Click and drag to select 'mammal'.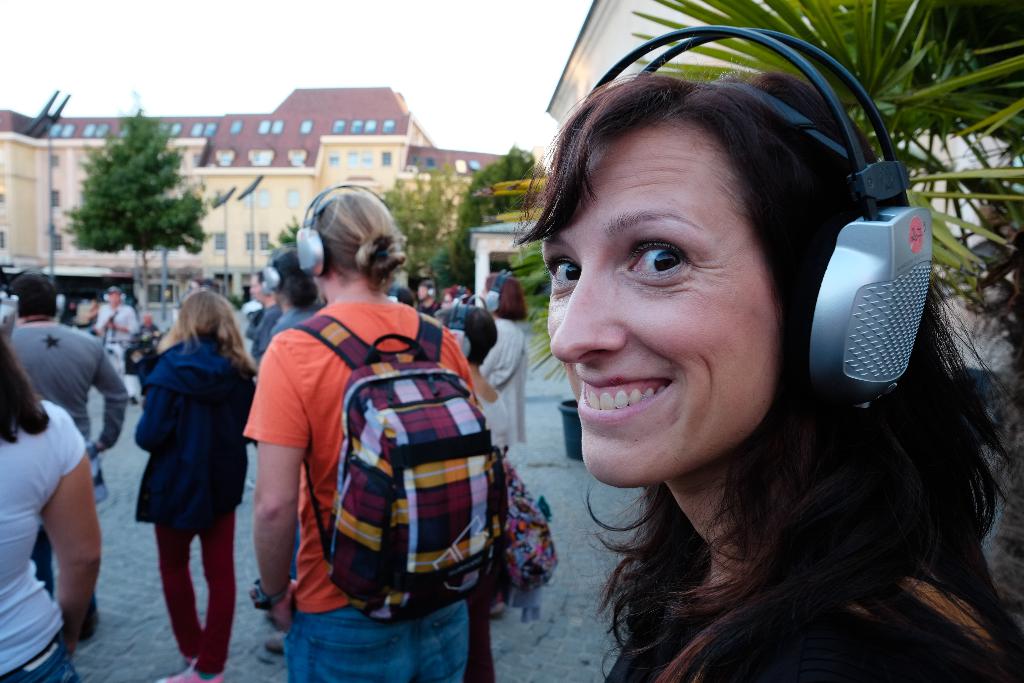
Selection: <box>508,66,1023,682</box>.
